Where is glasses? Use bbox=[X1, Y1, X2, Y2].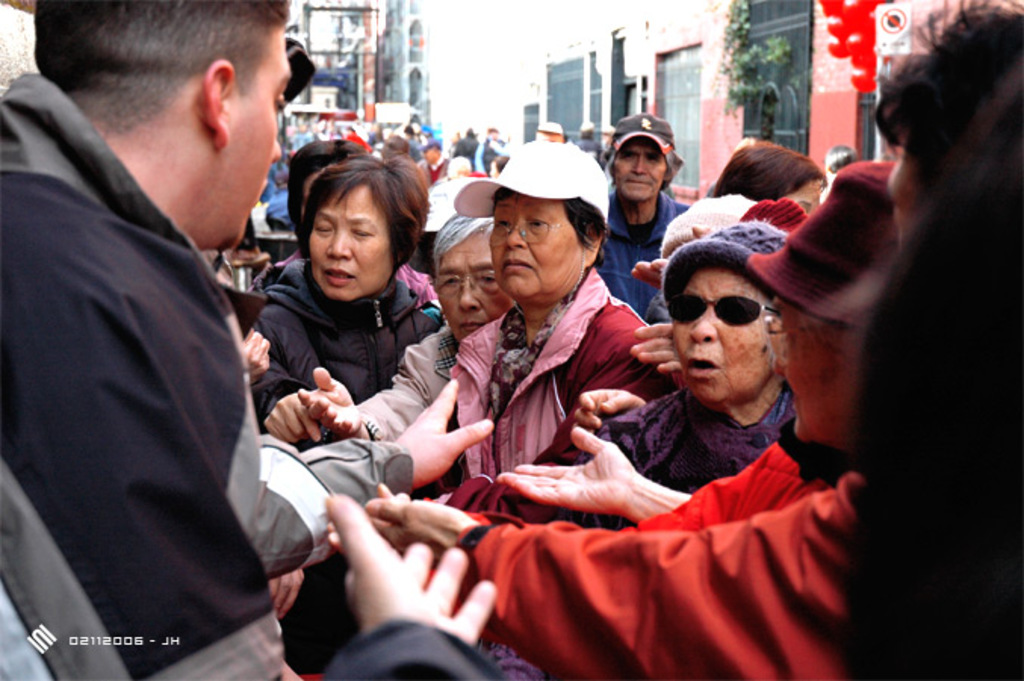
bbox=[753, 303, 787, 342].
